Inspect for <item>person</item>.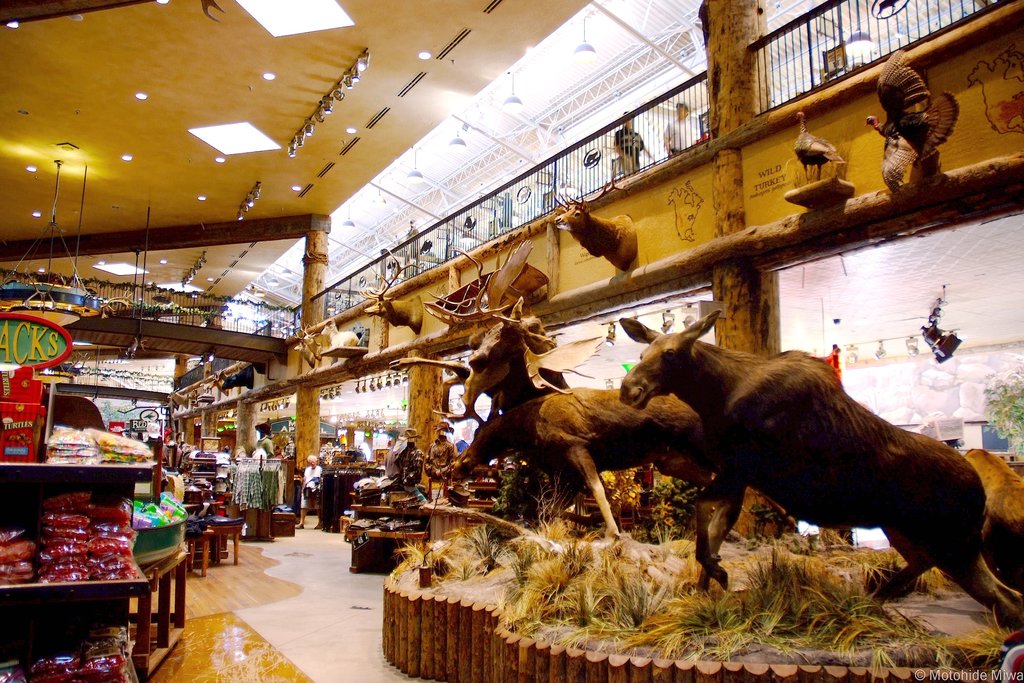
Inspection: x1=664, y1=101, x2=701, y2=163.
